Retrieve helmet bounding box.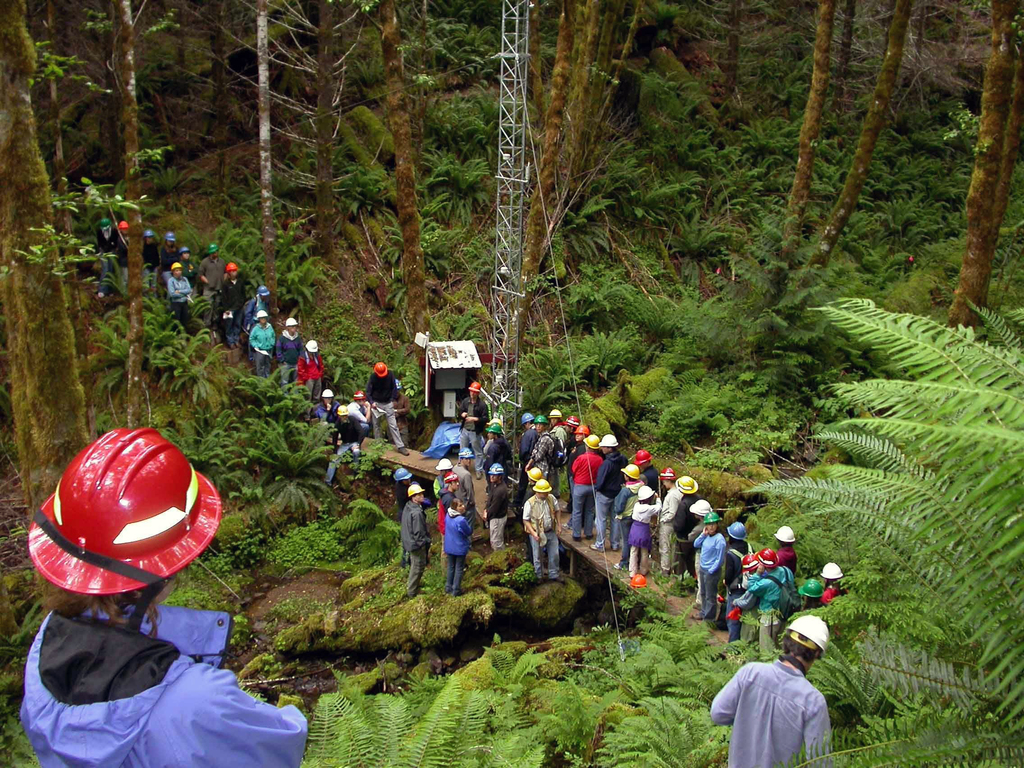
Bounding box: BBox(600, 433, 621, 447).
